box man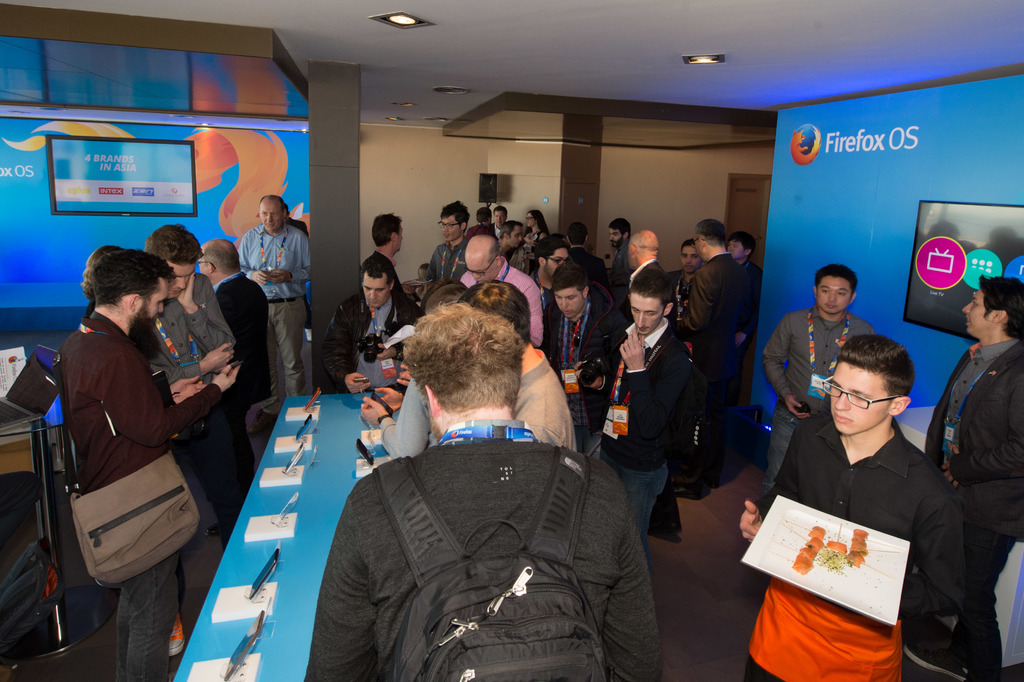
682 221 755 333
